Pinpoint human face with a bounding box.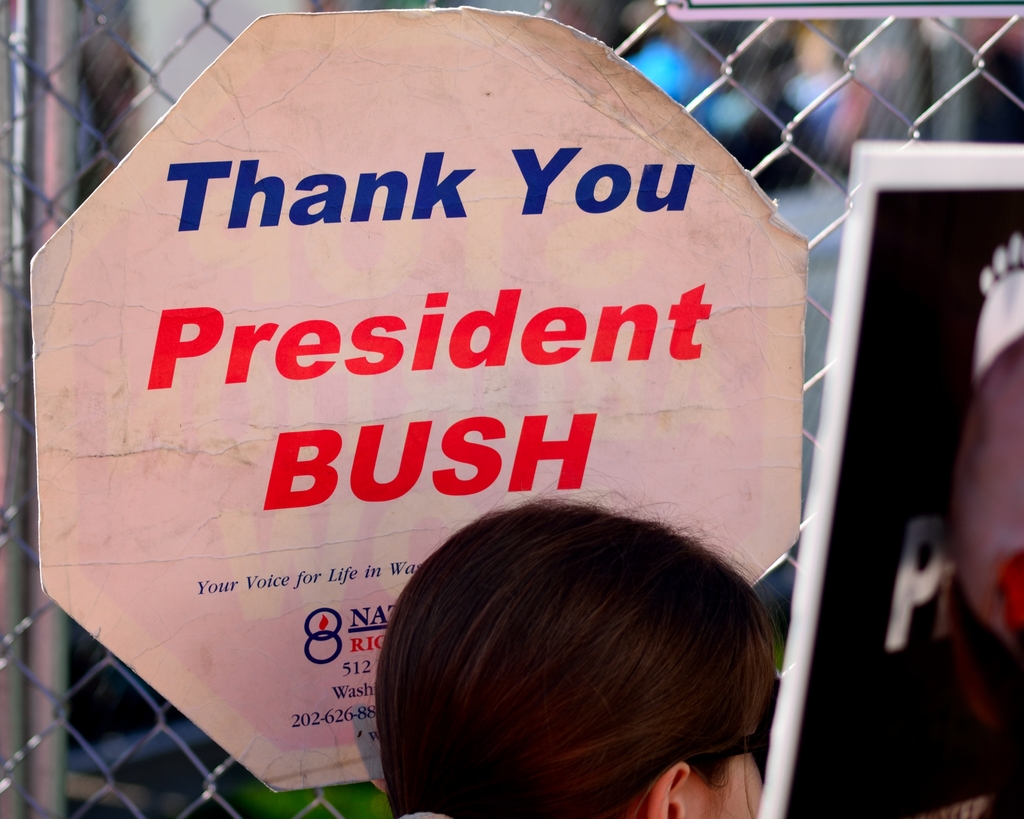
Rect(694, 702, 767, 818).
